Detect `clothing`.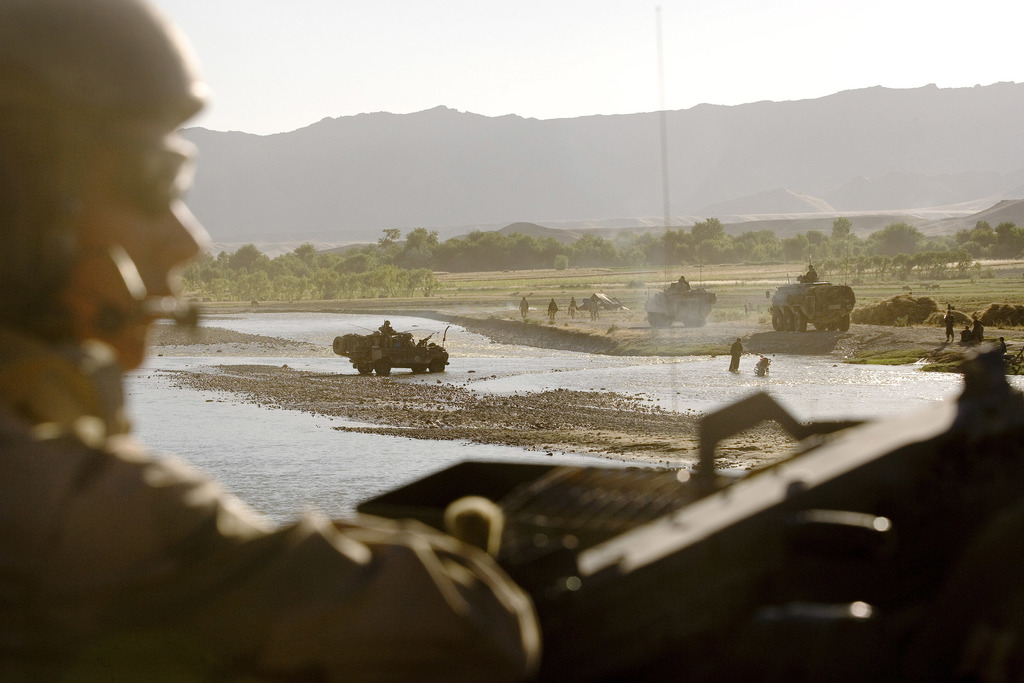
Detected at detection(367, 334, 382, 364).
